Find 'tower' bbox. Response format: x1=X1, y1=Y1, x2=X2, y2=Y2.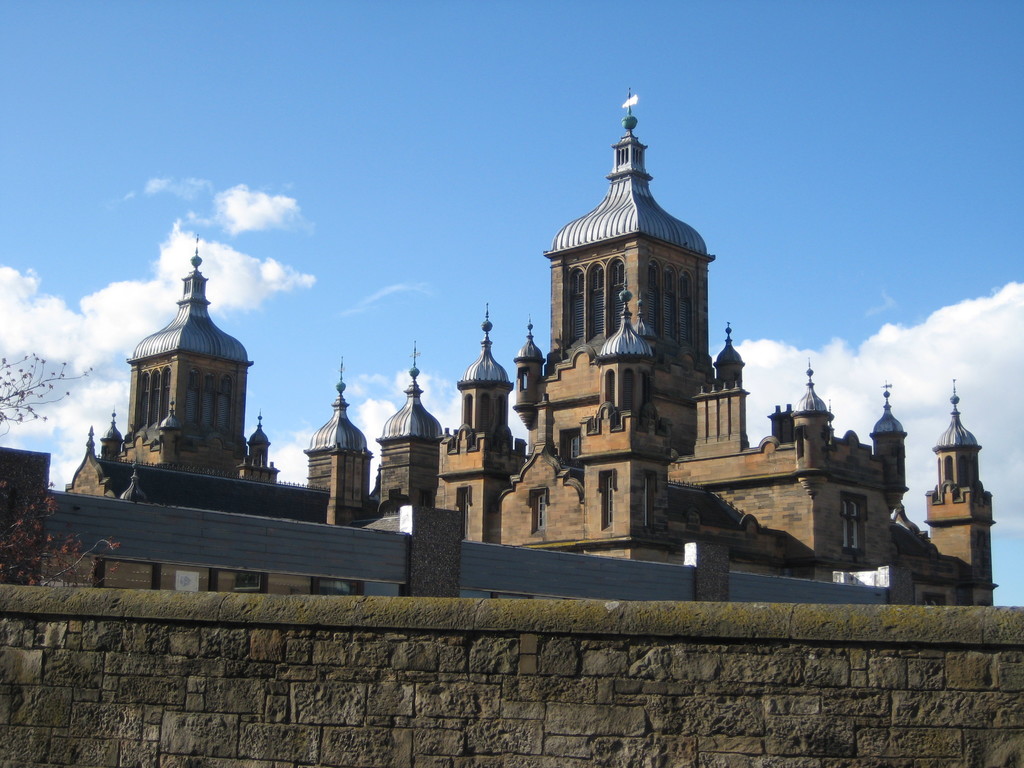
x1=919, y1=390, x2=990, y2=607.
